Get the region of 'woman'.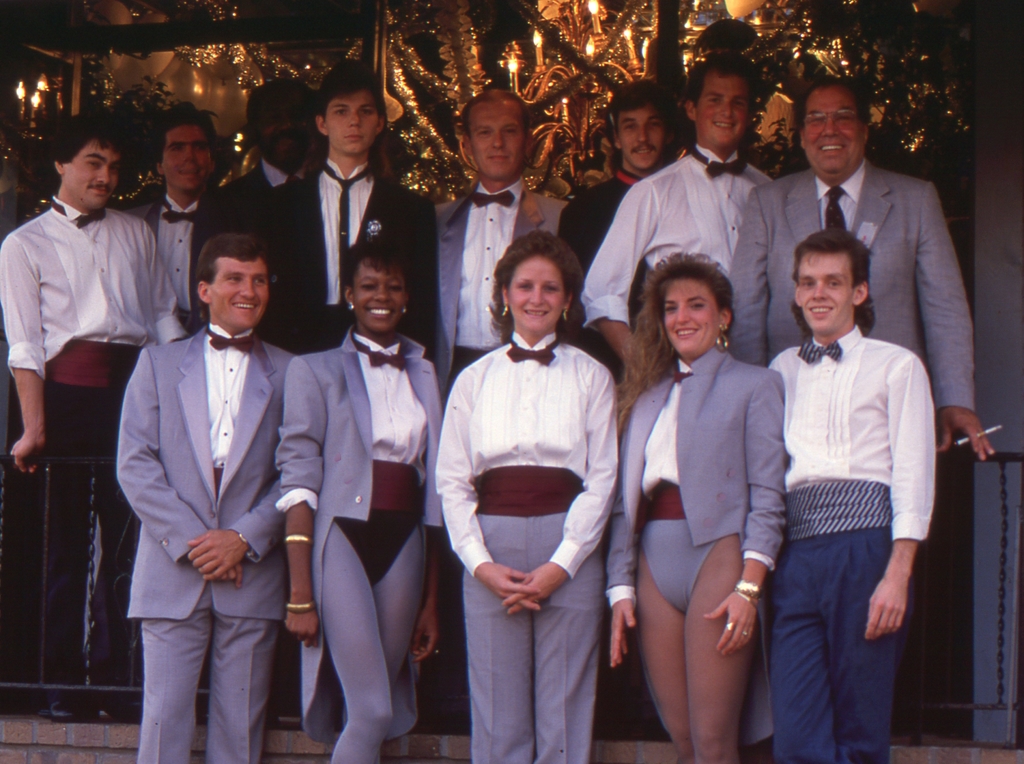
[x1=431, y1=220, x2=625, y2=763].
